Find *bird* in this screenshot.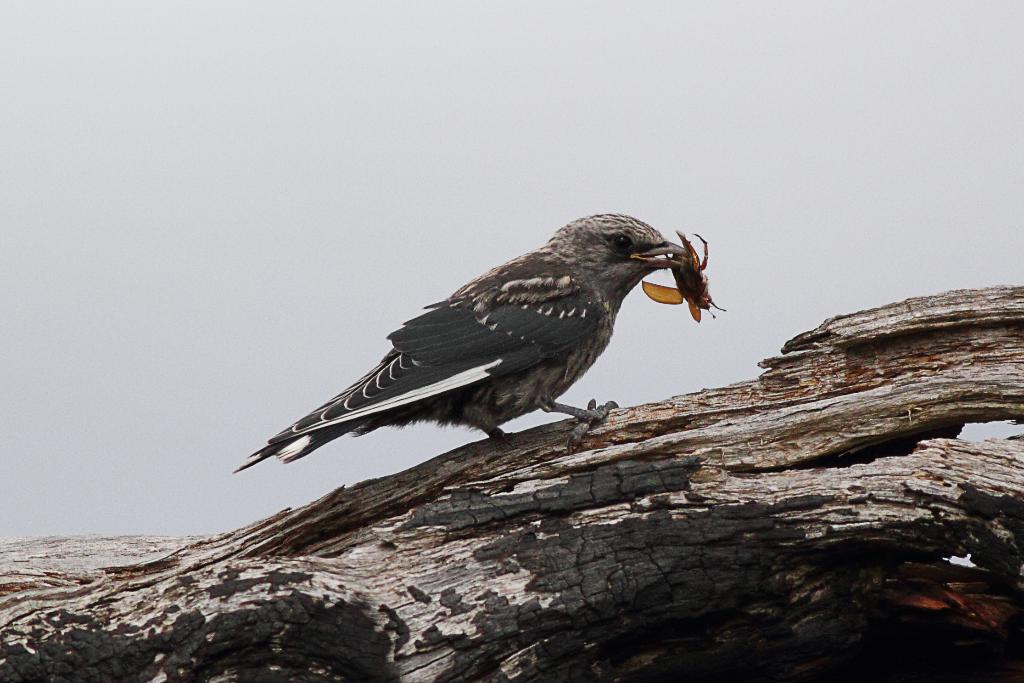
The bounding box for *bird* is (left=225, top=210, right=721, bottom=478).
